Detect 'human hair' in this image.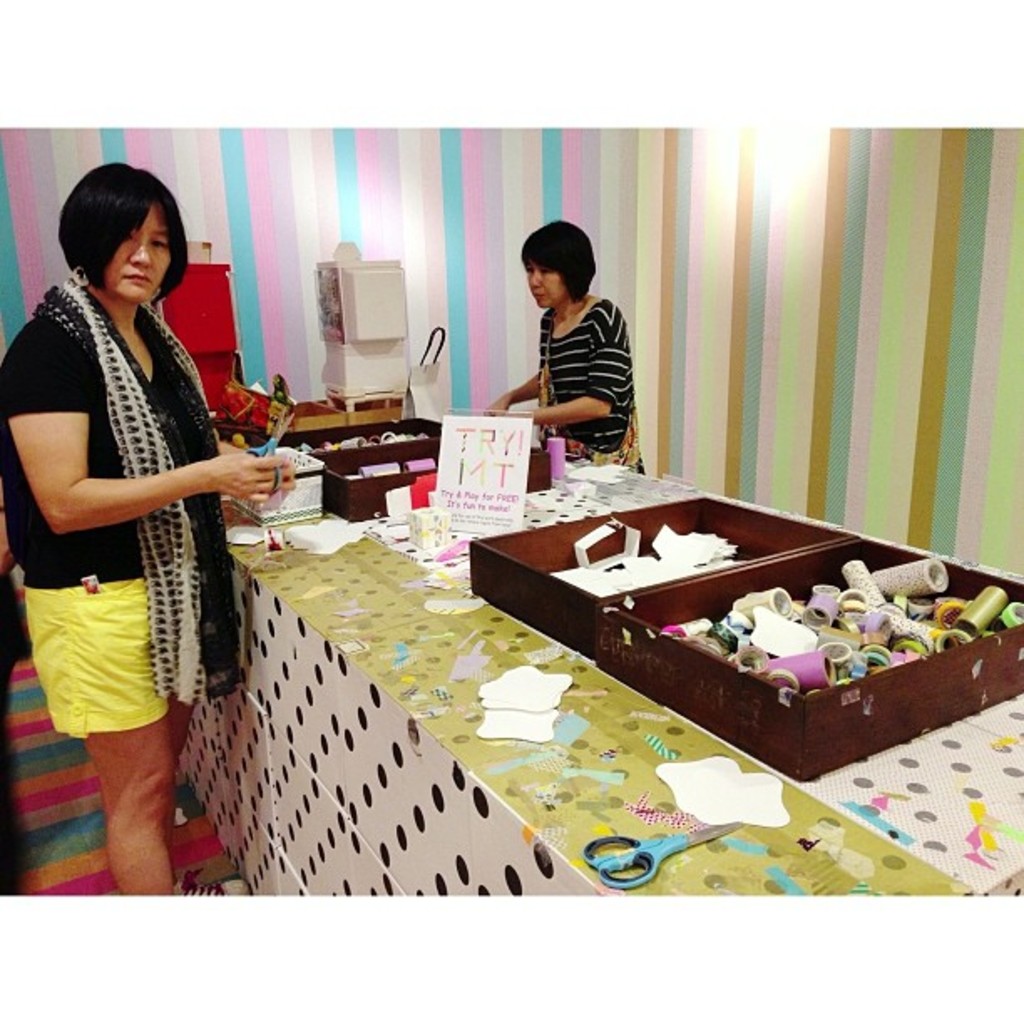
Detection: bbox=[522, 216, 597, 305].
